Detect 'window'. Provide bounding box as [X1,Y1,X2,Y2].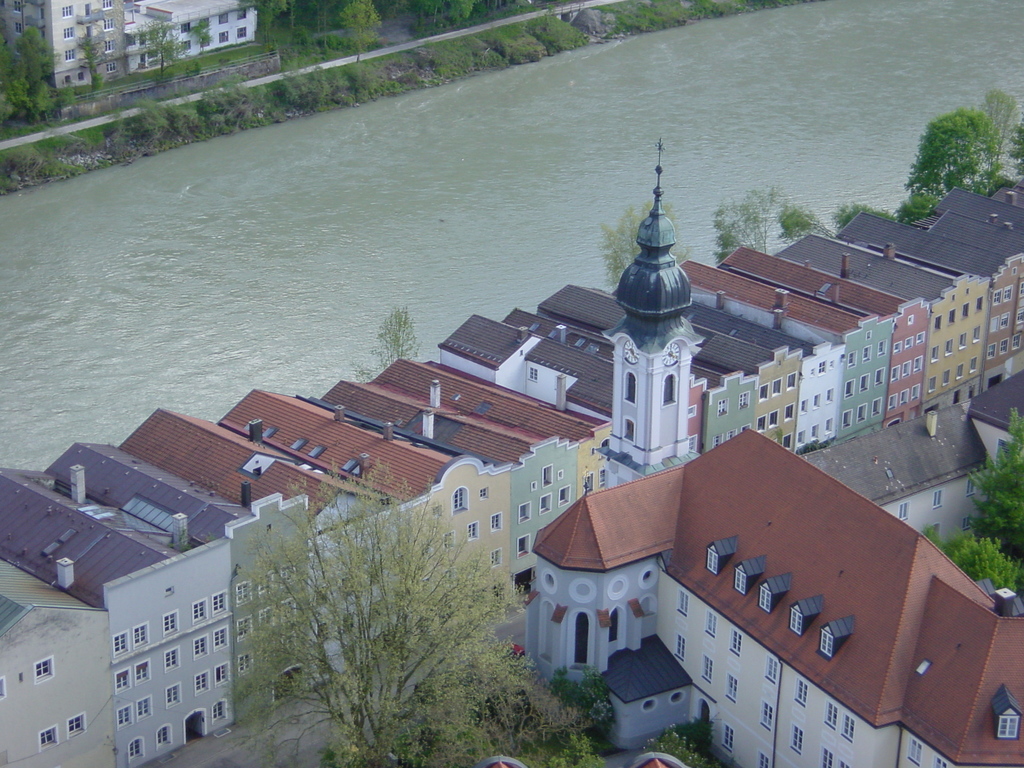
[724,433,744,437].
